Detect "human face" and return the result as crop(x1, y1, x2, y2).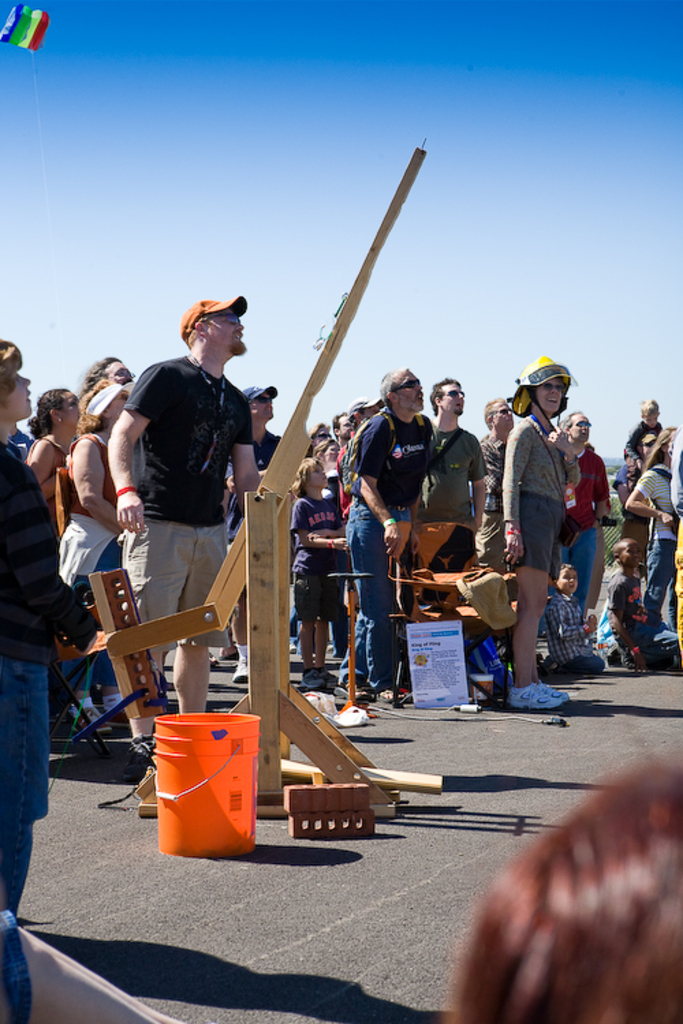
crop(0, 374, 31, 418).
